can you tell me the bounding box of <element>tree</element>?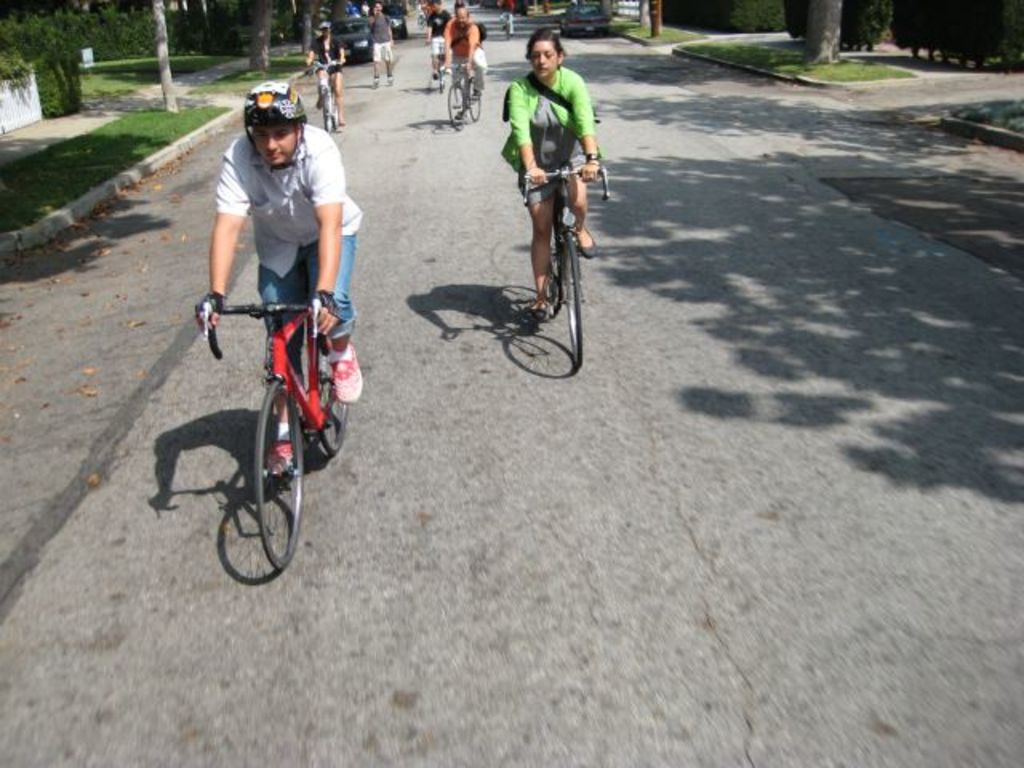
x1=299, y1=0, x2=322, y2=64.
